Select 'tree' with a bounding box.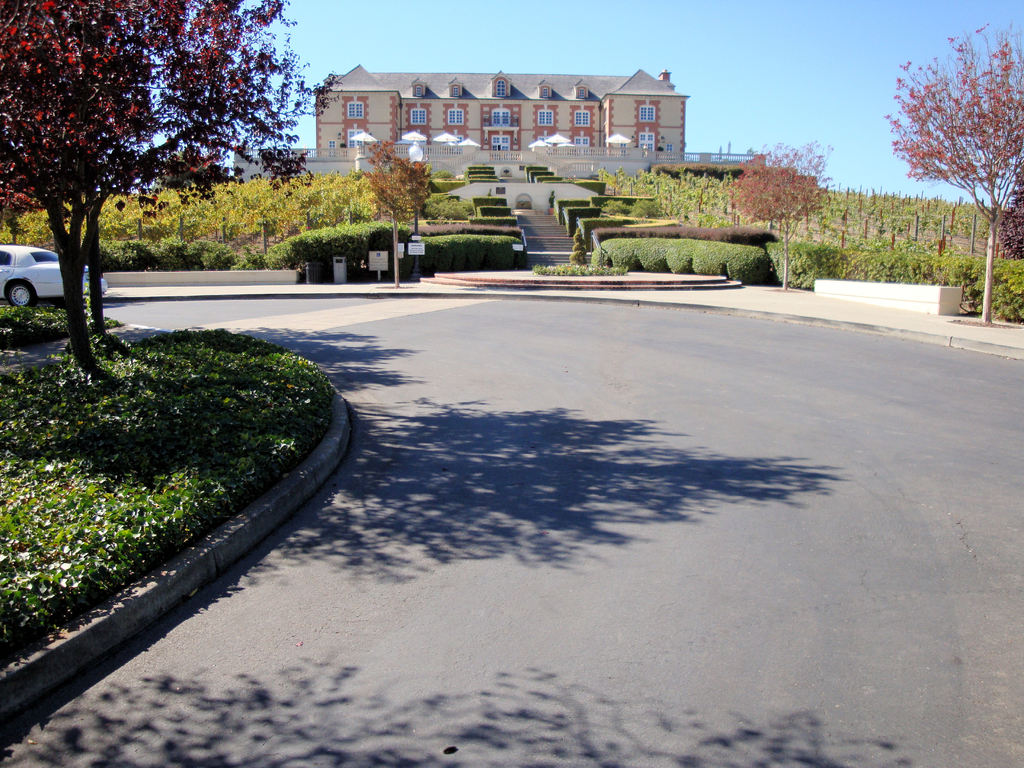
pyautogui.locateOnScreen(997, 154, 1023, 259).
